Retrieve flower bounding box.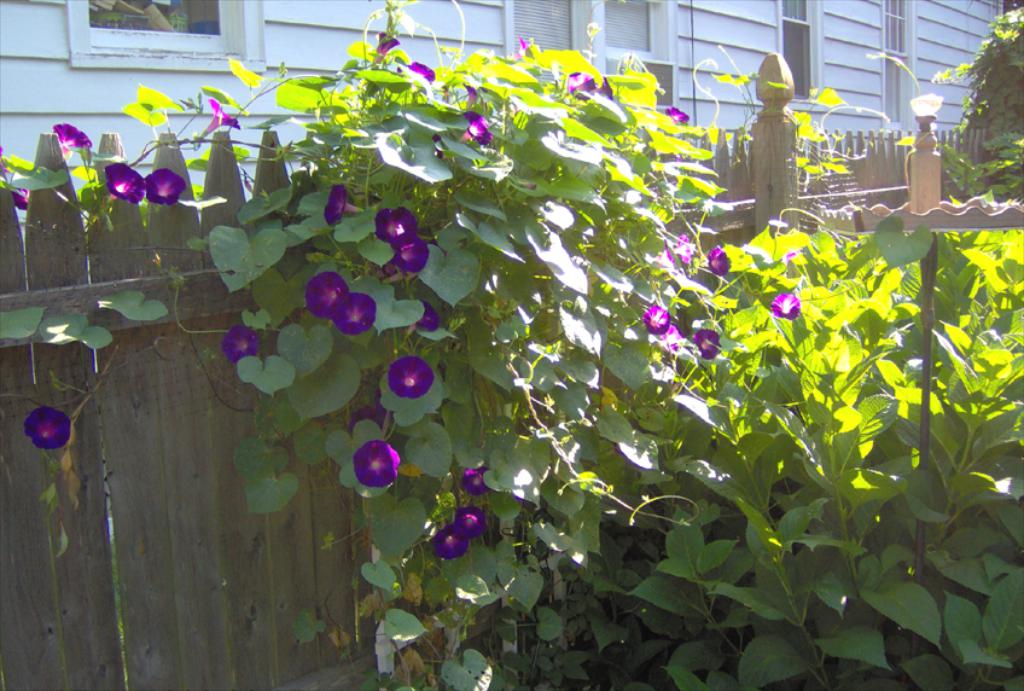
Bounding box: 569:70:598:97.
